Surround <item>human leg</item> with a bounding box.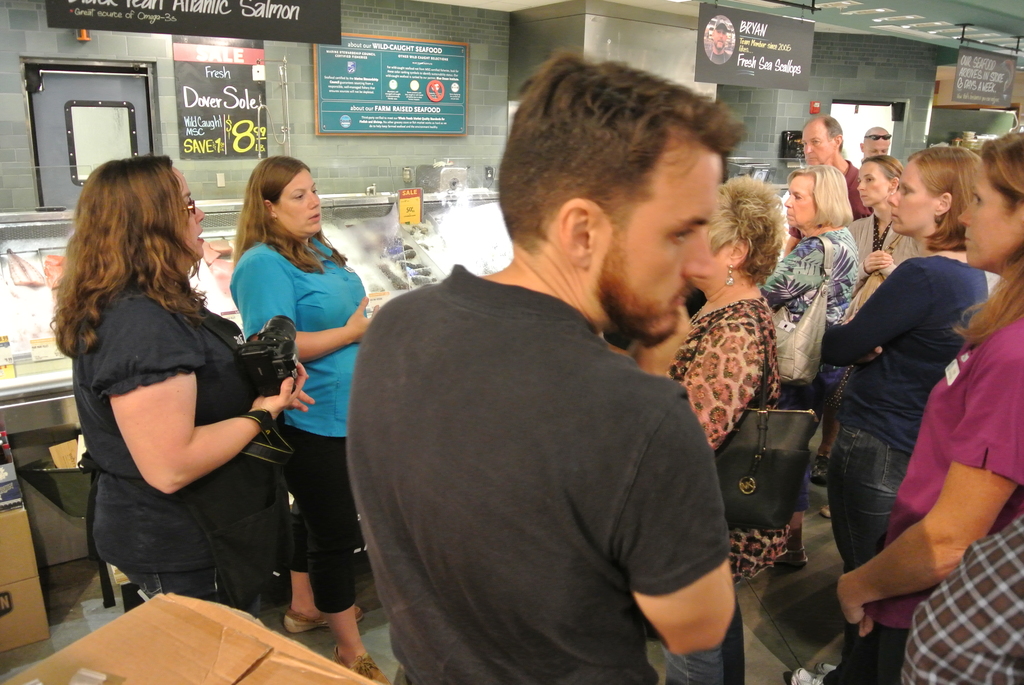
select_region(277, 556, 322, 643).
